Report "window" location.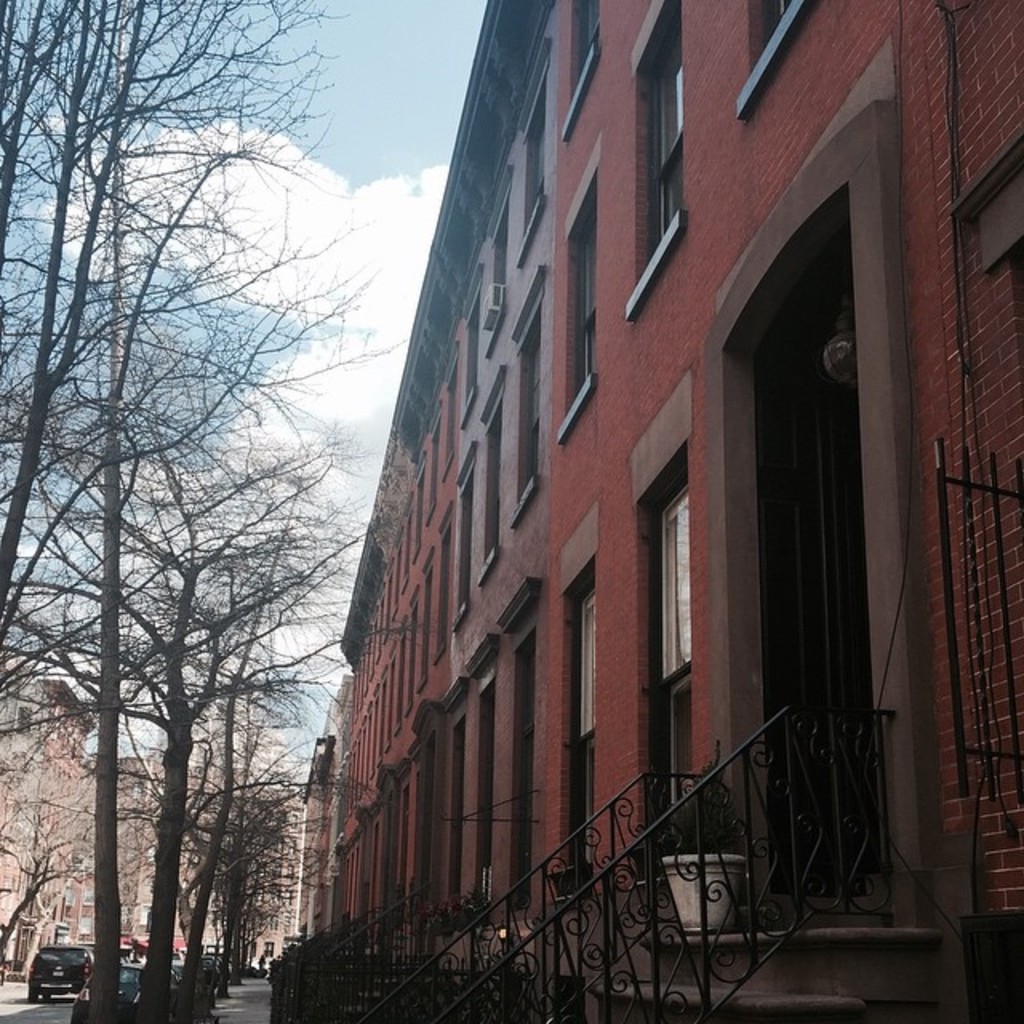
Report: 434, 506, 454, 659.
